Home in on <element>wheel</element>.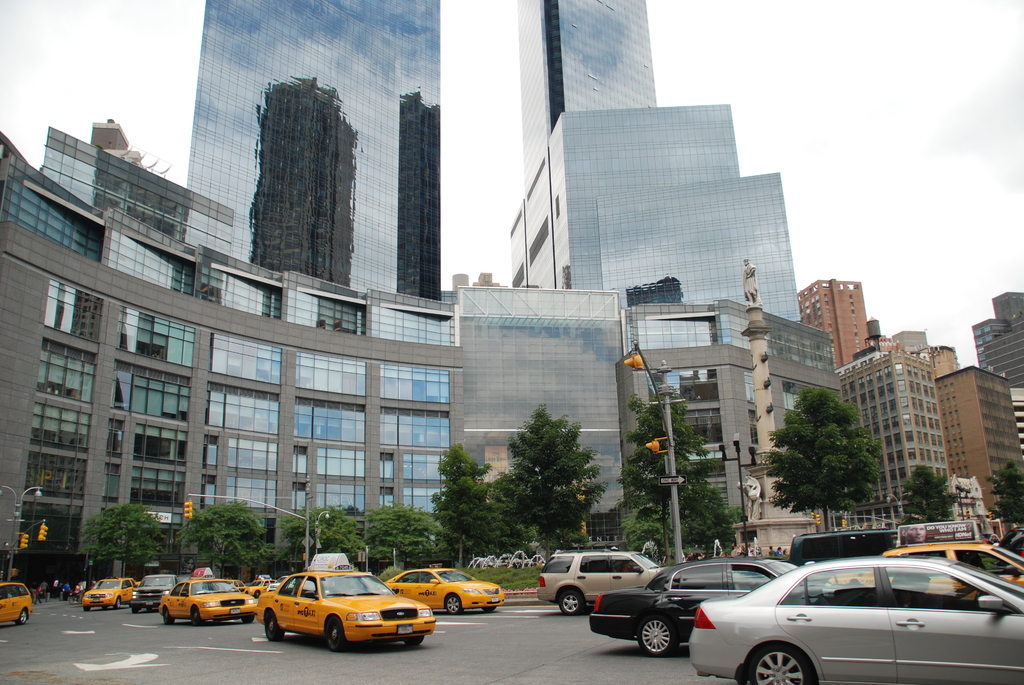
Homed in at (left=484, top=607, right=495, bottom=613).
